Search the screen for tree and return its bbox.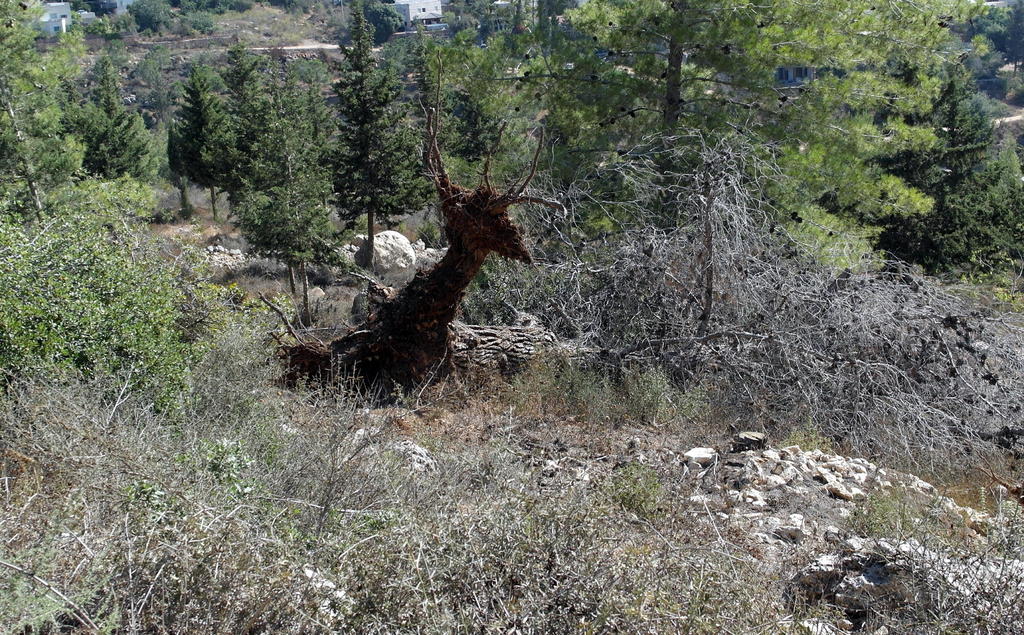
Found: bbox=(228, 56, 428, 337).
